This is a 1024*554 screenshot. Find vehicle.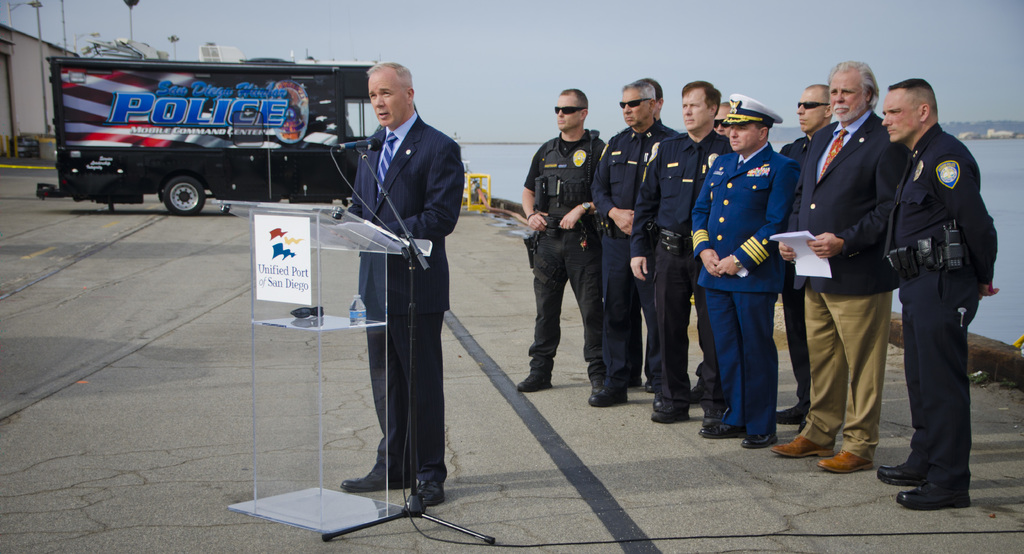
Bounding box: <bbox>56, 49, 409, 222</bbox>.
